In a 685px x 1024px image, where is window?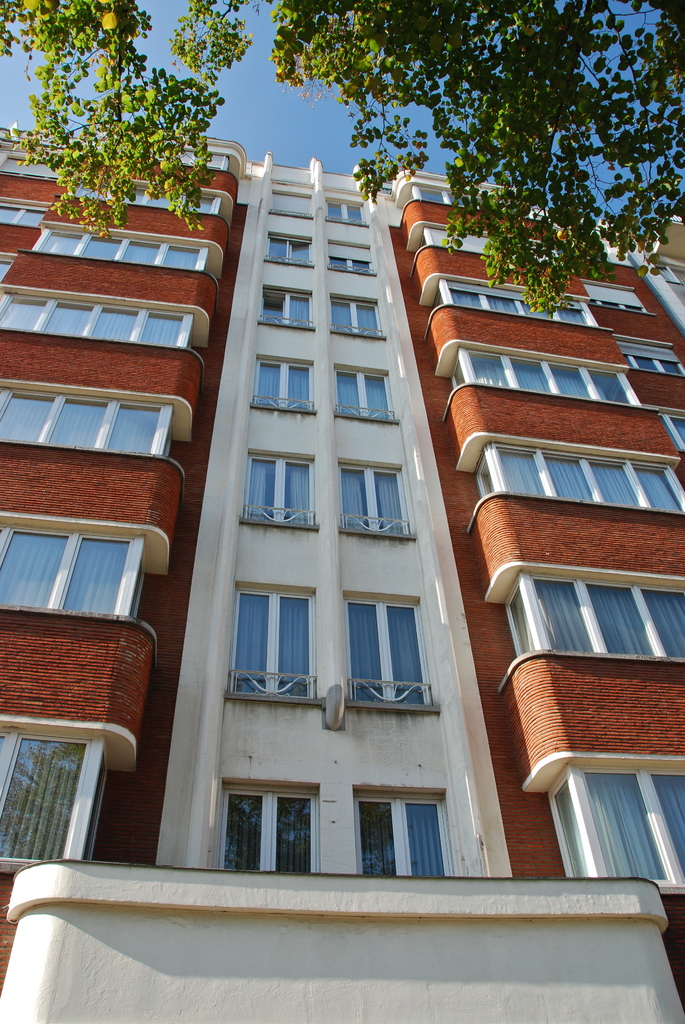
{"left": 0, "top": 372, "right": 177, "bottom": 463}.
